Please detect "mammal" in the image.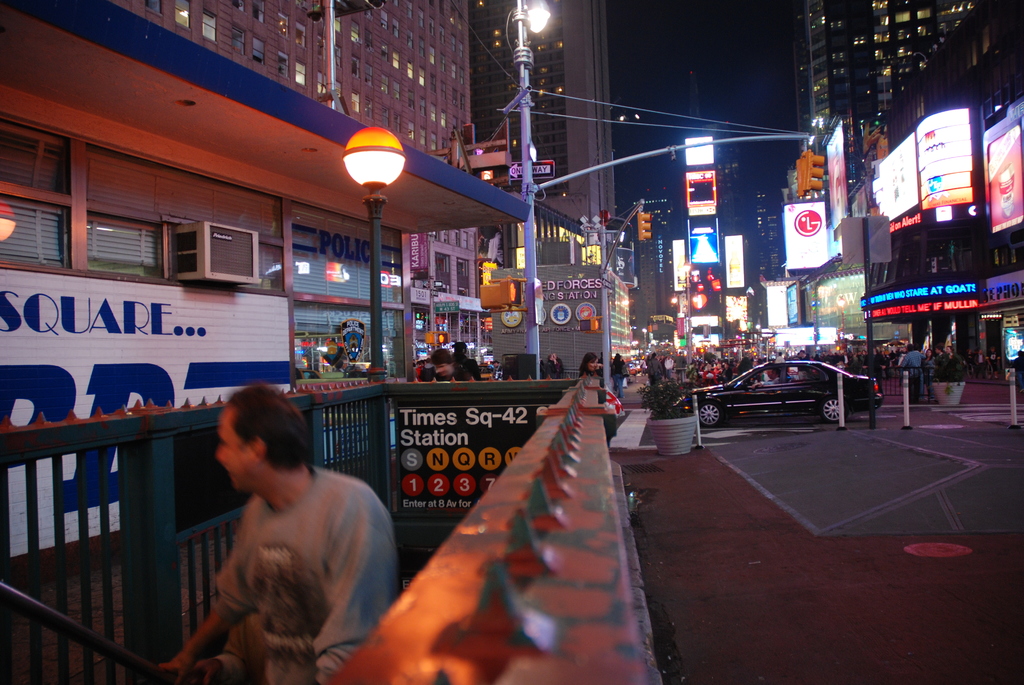
detection(154, 384, 397, 684).
